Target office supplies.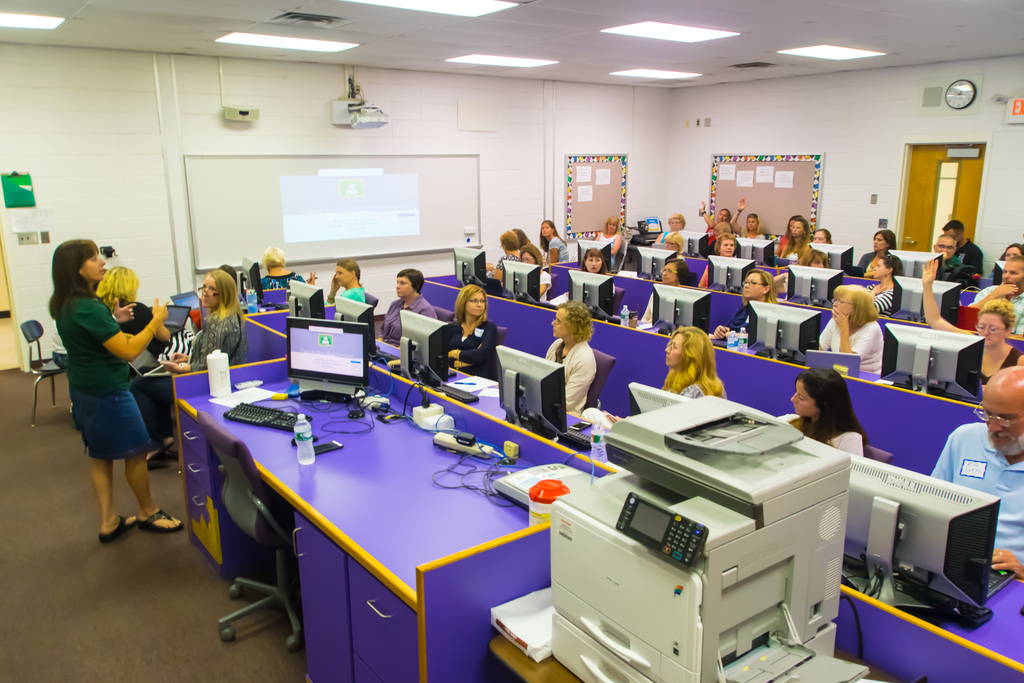
Target region: left=500, top=261, right=540, bottom=299.
